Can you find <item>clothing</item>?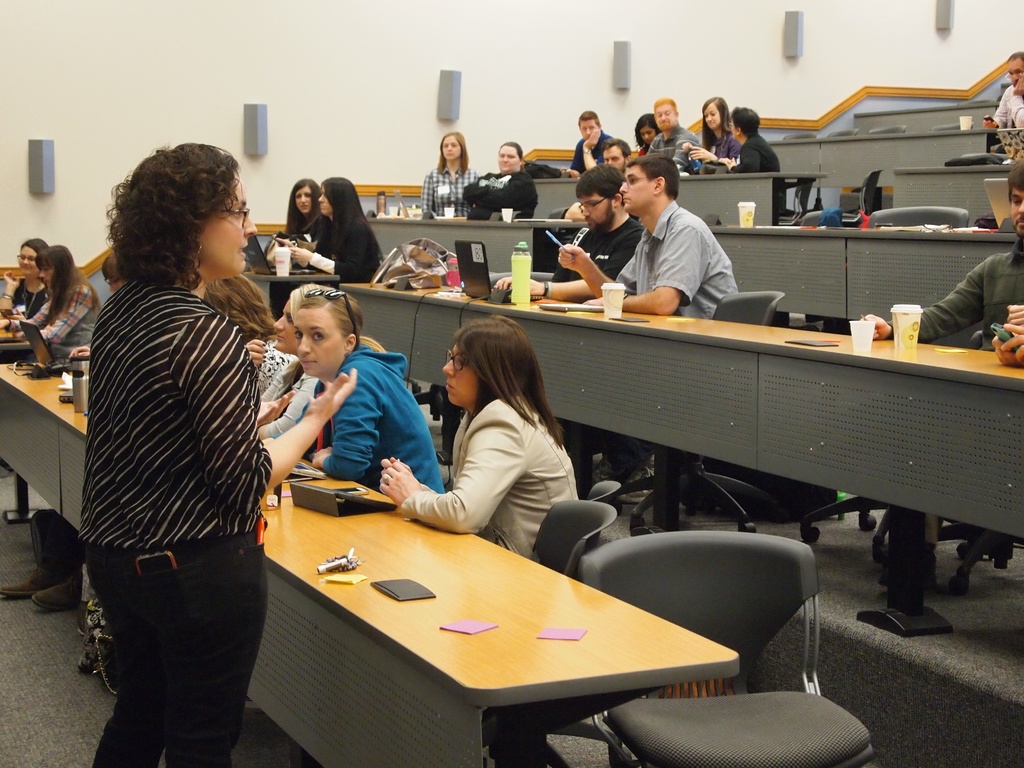
Yes, bounding box: left=652, top=125, right=701, bottom=166.
